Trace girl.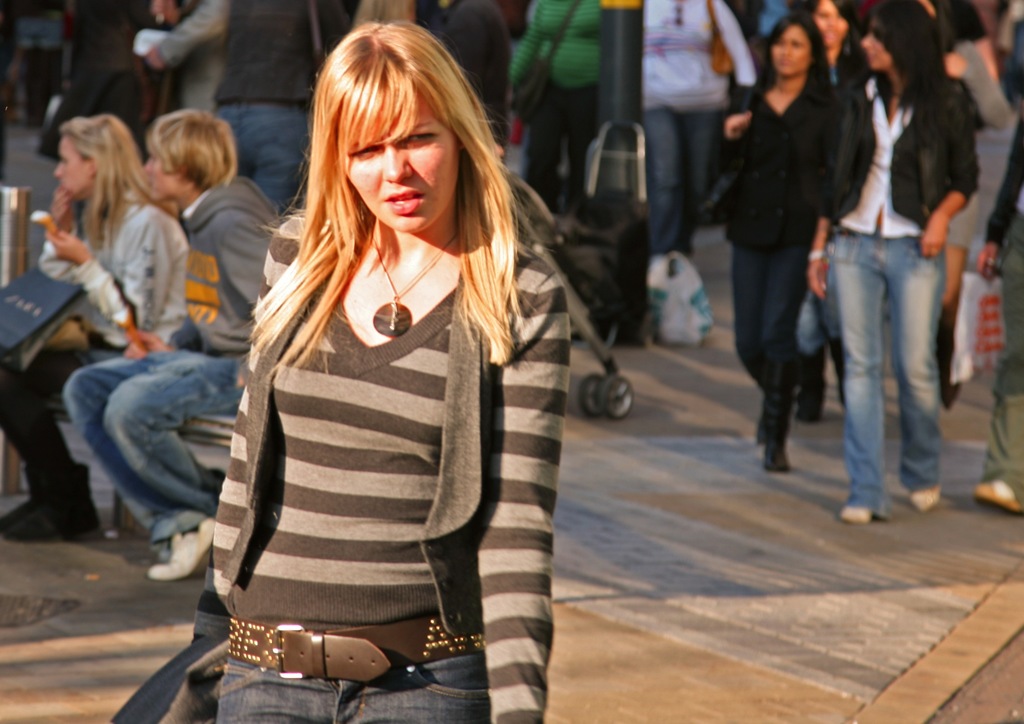
Traced to locate(204, 15, 572, 723).
